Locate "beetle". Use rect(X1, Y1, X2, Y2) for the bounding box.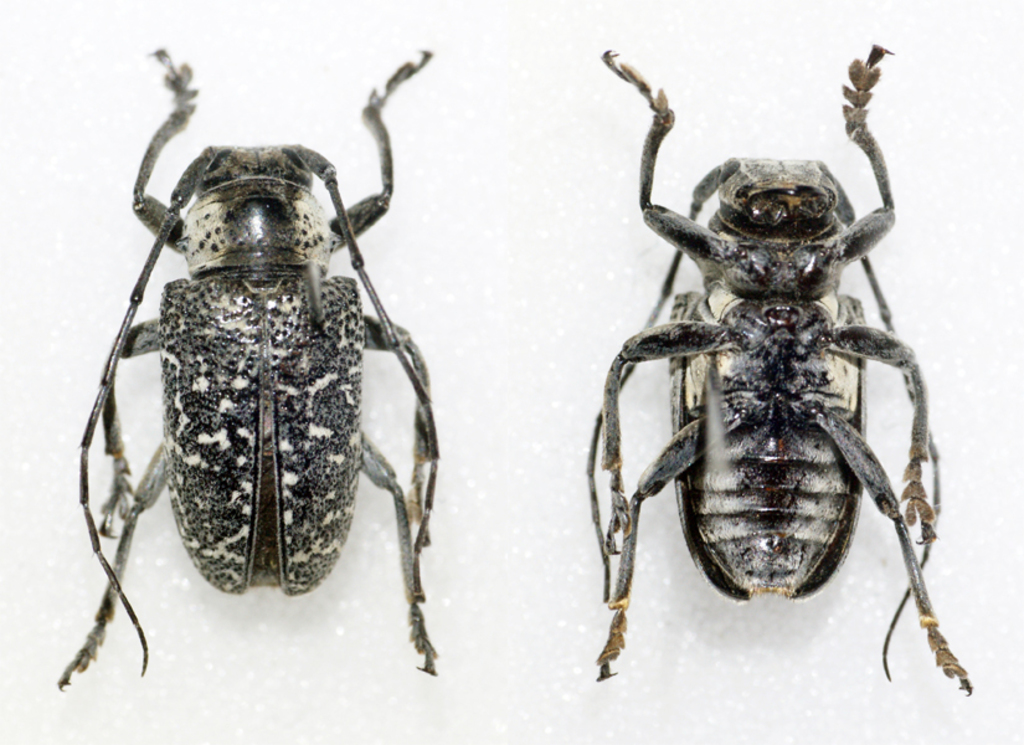
rect(51, 21, 485, 695).
